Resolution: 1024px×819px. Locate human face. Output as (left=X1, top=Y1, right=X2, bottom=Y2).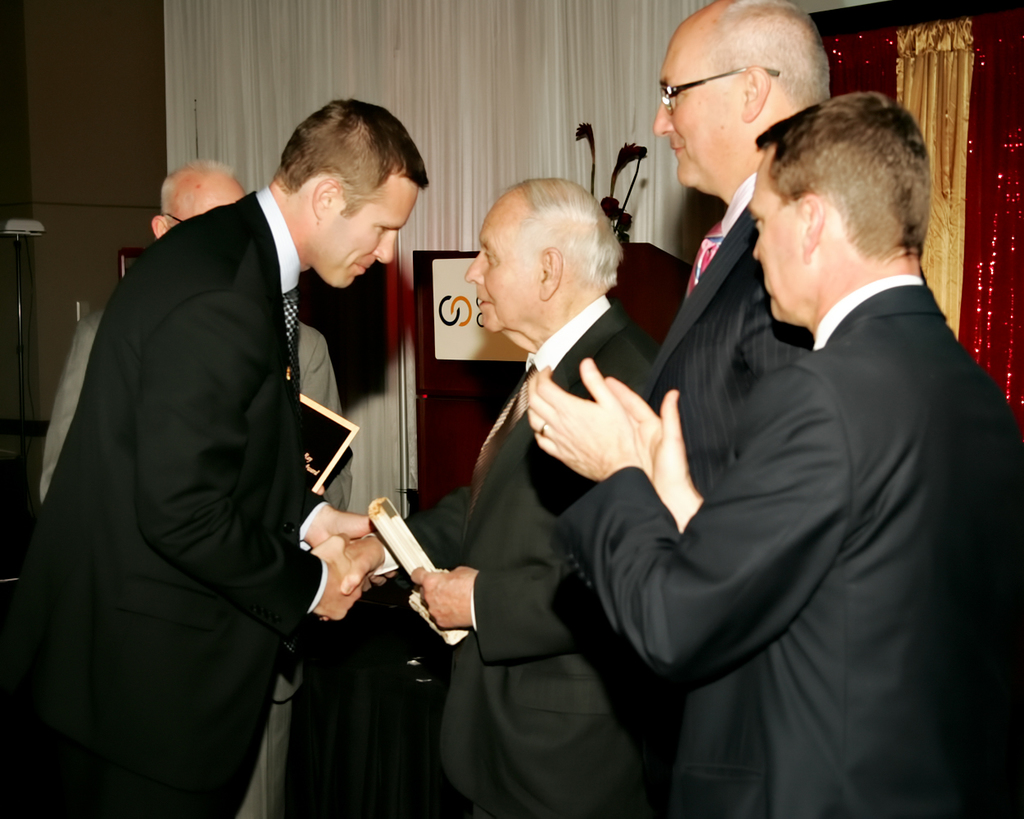
(left=310, top=179, right=426, bottom=286).
